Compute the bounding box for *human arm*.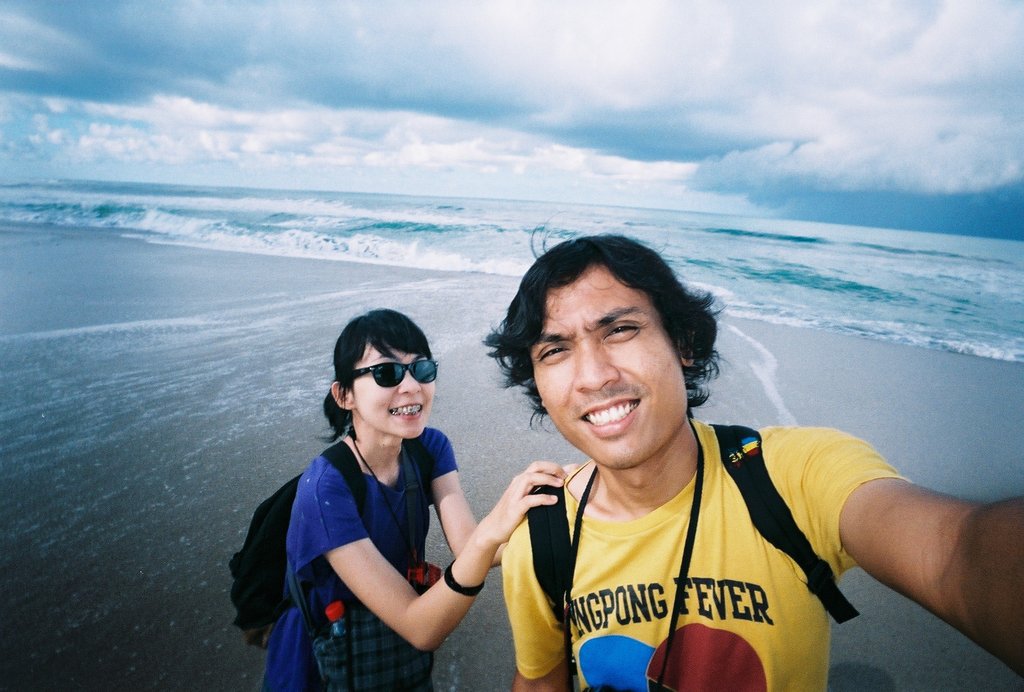
(x1=408, y1=422, x2=561, y2=573).
